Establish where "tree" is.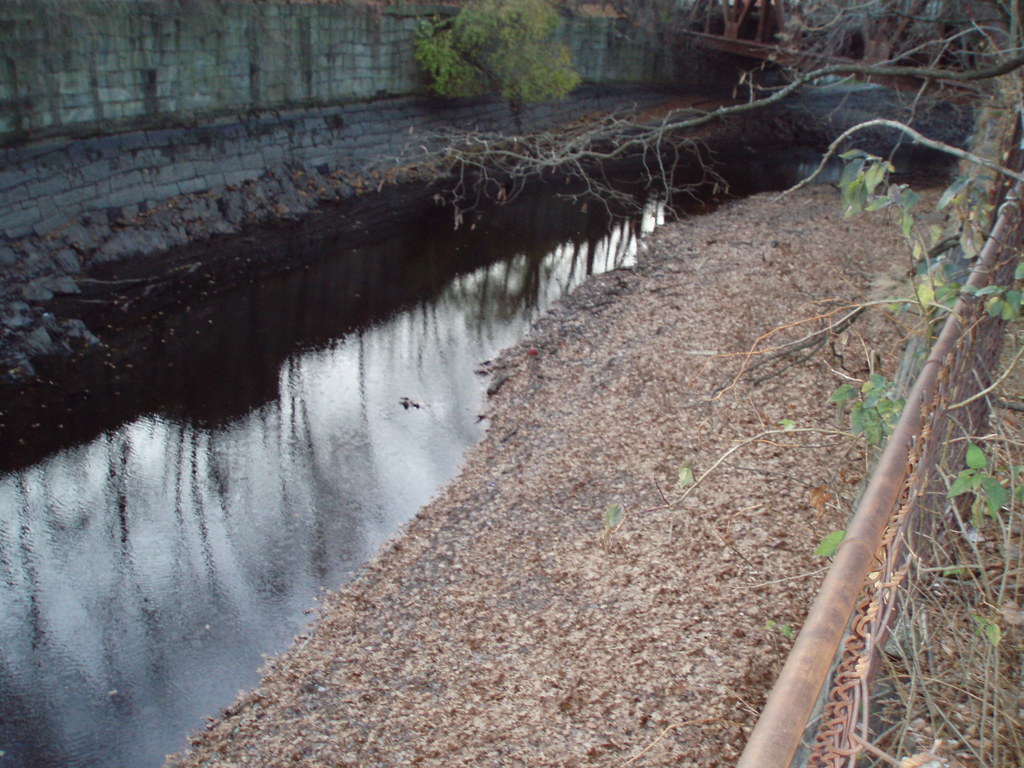
Established at {"left": 409, "top": 0, "right": 585, "bottom": 113}.
